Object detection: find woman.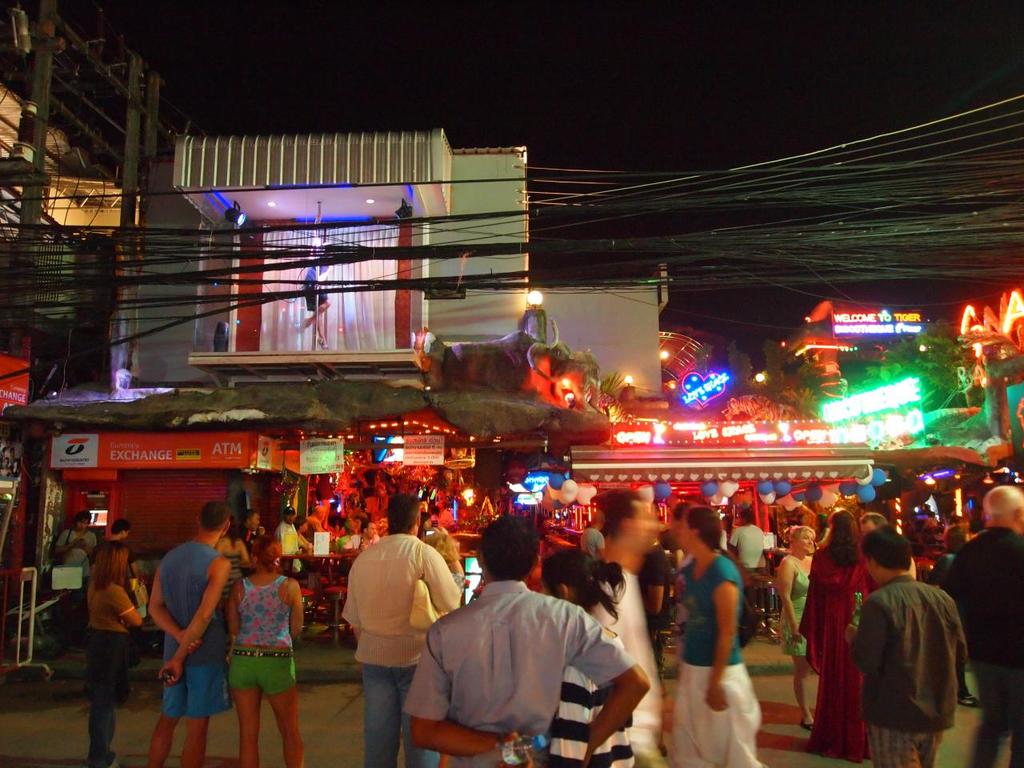
Rect(87, 538, 146, 767).
